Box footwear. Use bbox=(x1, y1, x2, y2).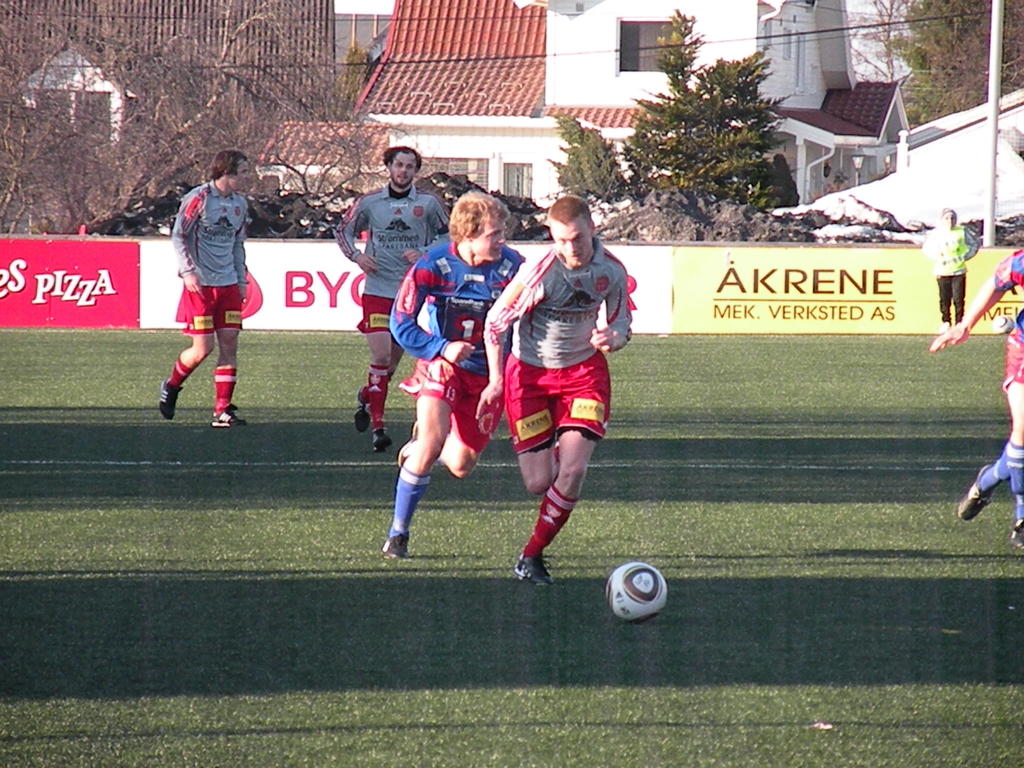
bbox=(1011, 516, 1023, 550).
